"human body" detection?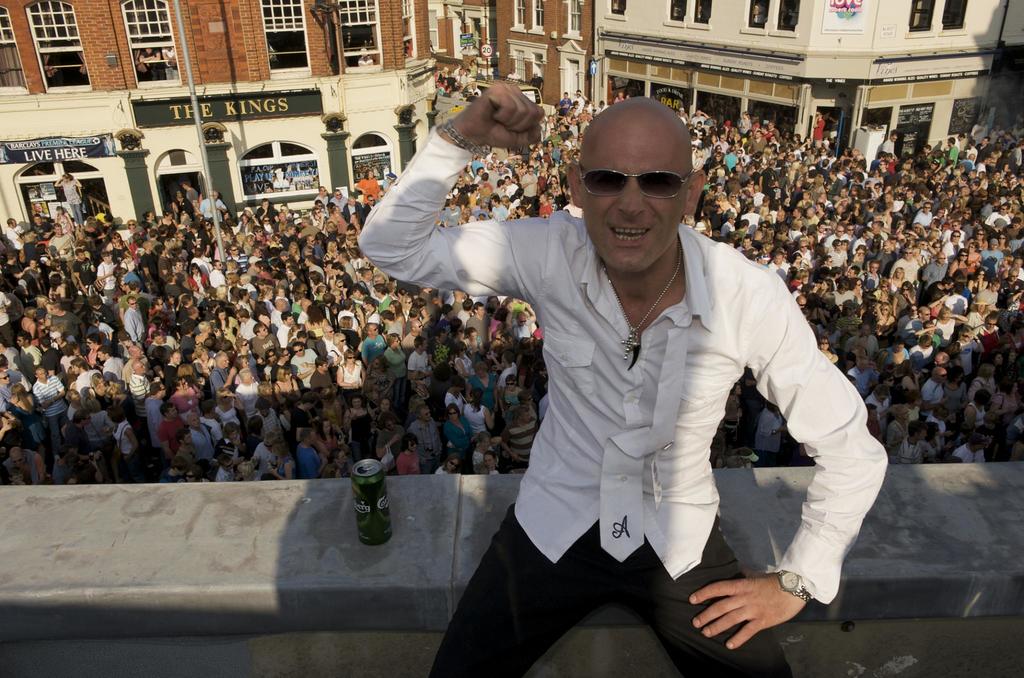
x1=324 y1=450 x2=349 y2=480
